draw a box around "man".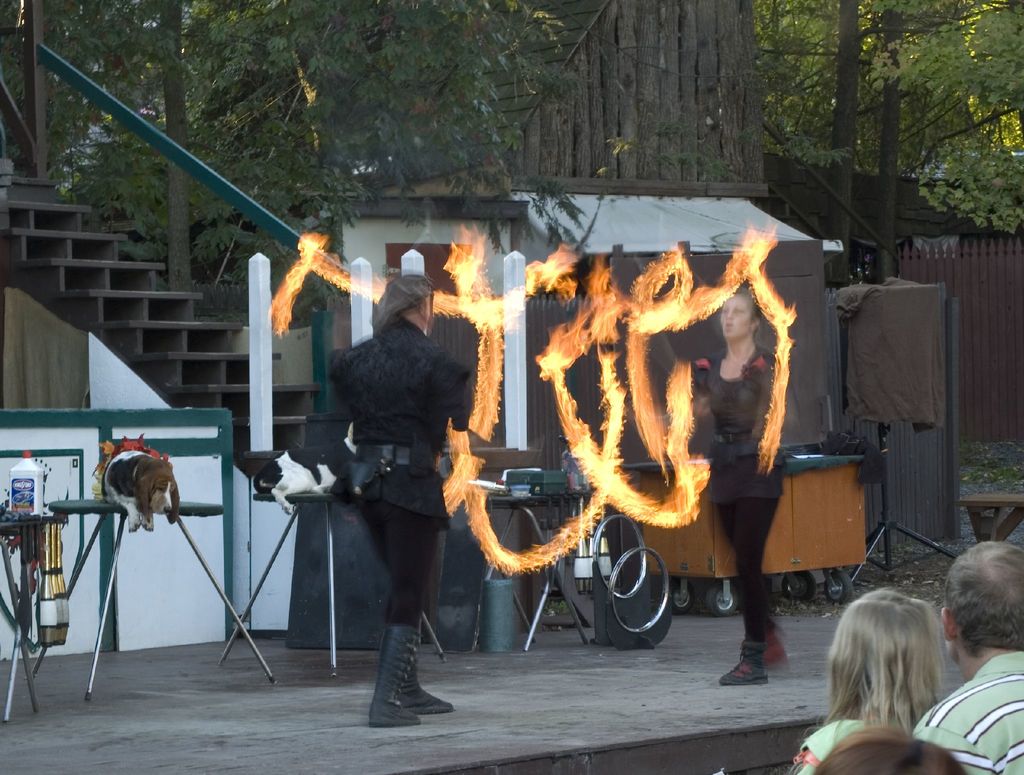
detection(906, 541, 1023, 774).
